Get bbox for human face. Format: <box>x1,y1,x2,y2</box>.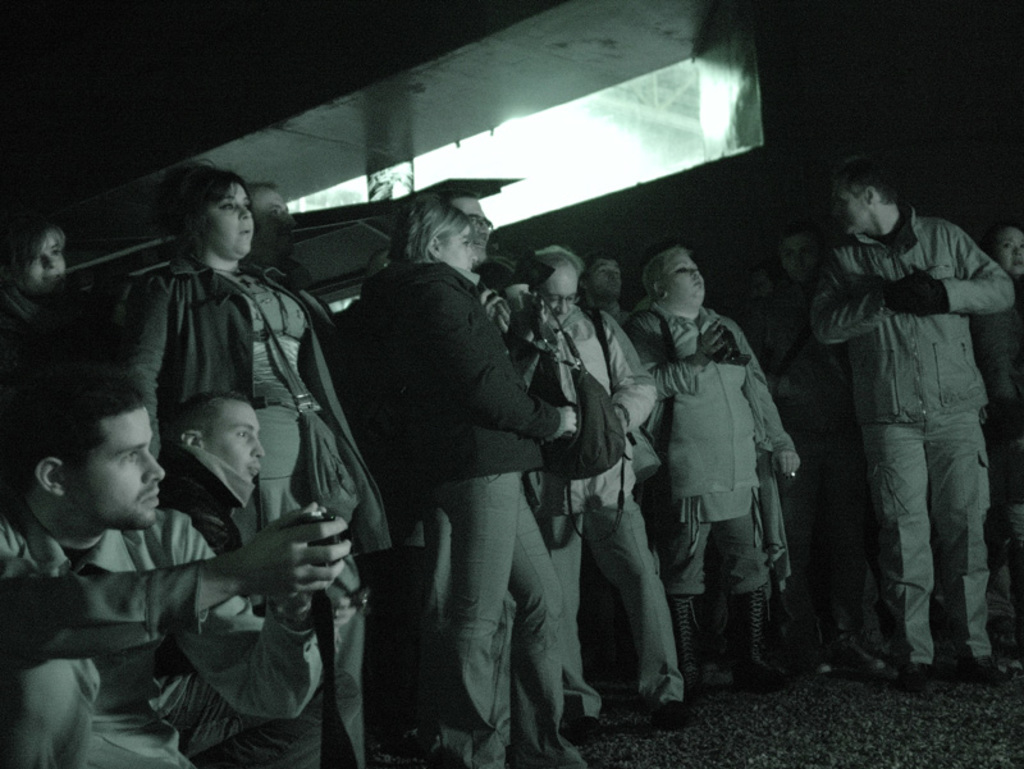
<box>68,397,166,525</box>.
